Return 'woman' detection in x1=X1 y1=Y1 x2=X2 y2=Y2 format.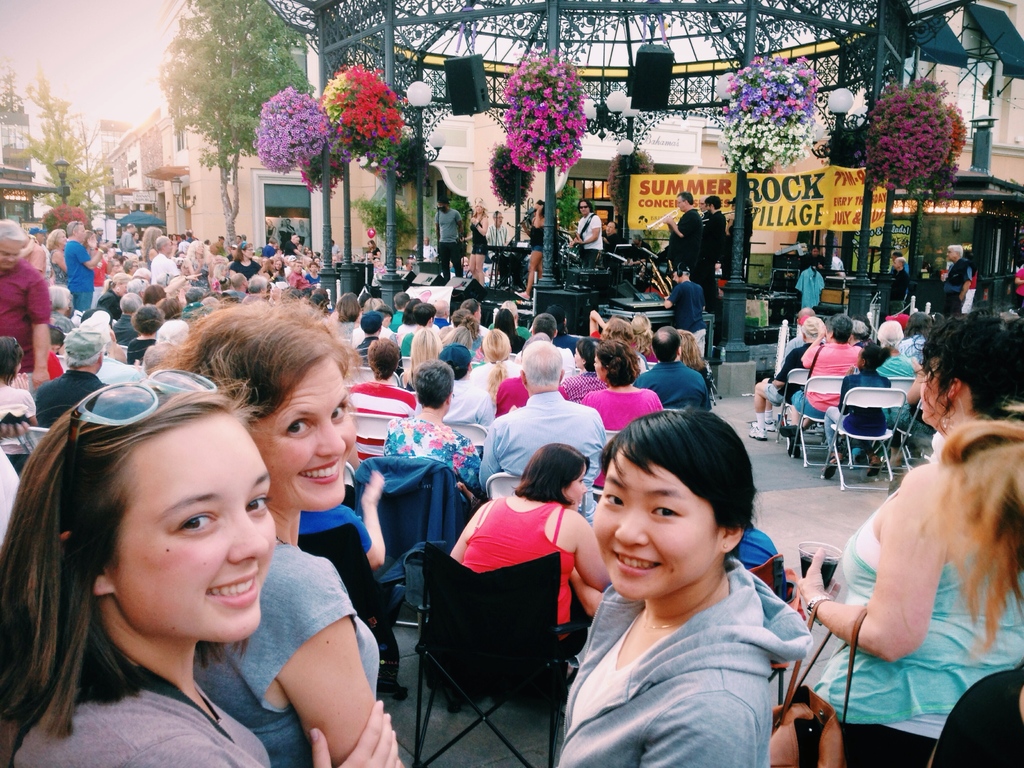
x1=797 y1=318 x2=854 y2=414.
